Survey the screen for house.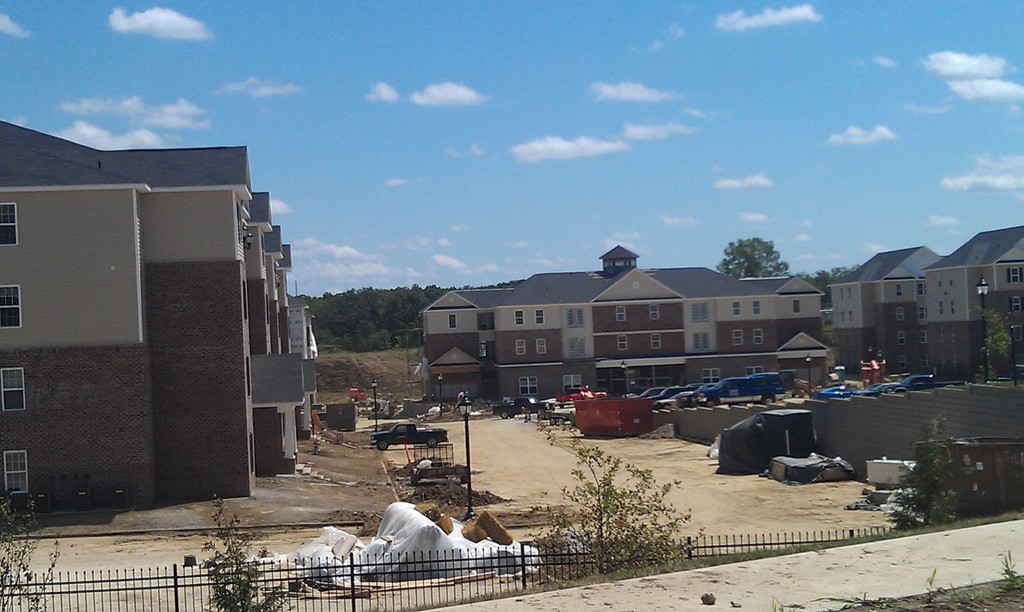
Survey found: select_region(918, 219, 1023, 383).
